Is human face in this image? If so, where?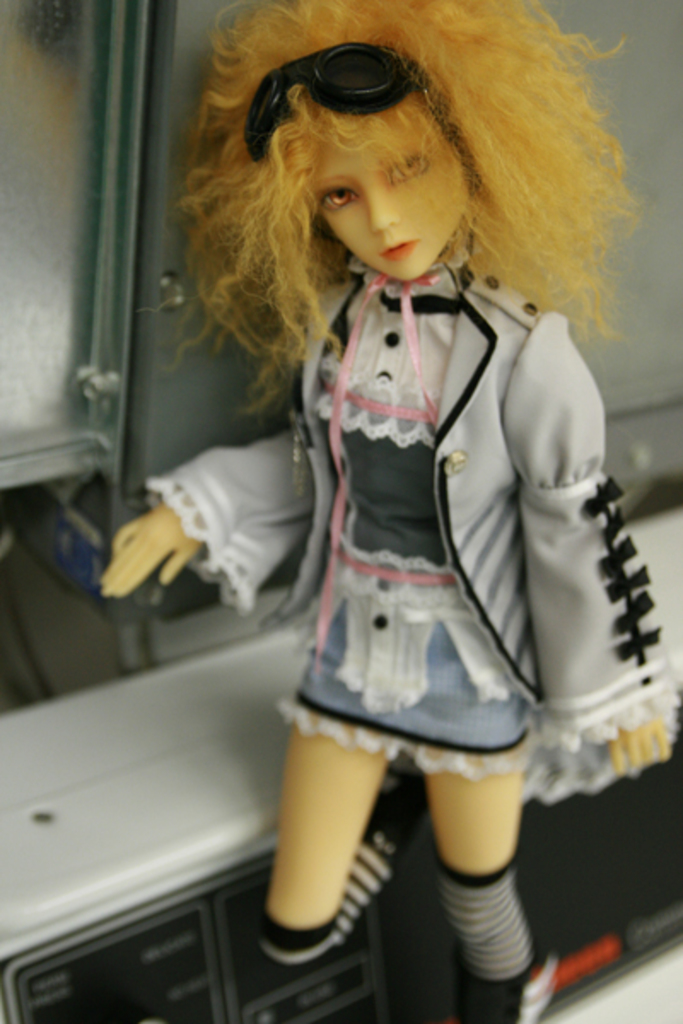
Yes, at x1=295, y1=113, x2=466, y2=285.
